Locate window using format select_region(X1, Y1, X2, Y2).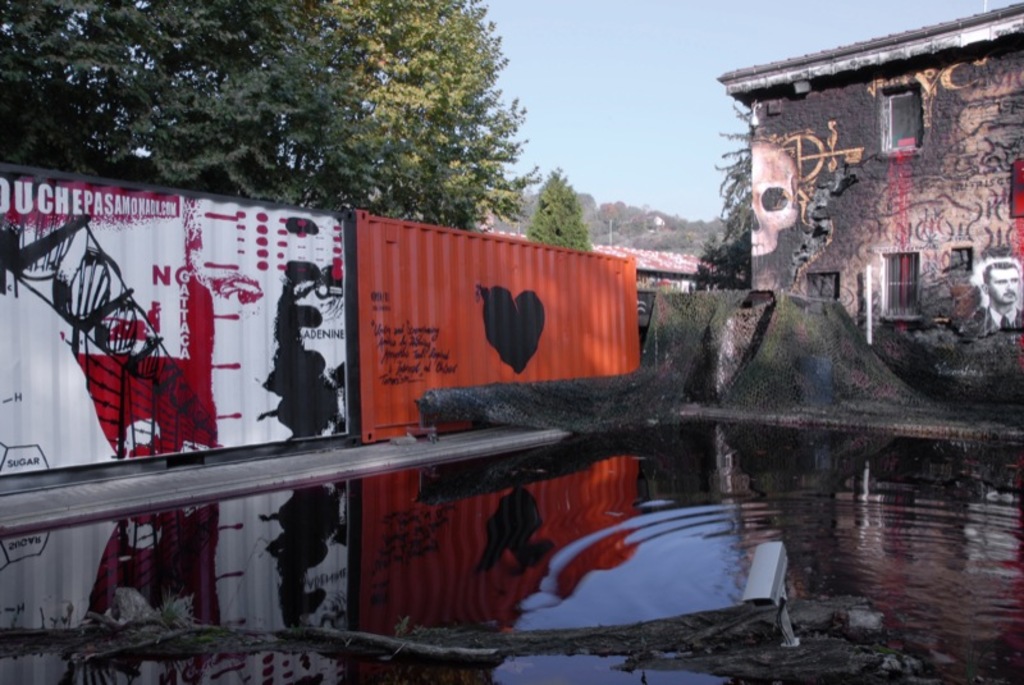
select_region(877, 247, 925, 321).
